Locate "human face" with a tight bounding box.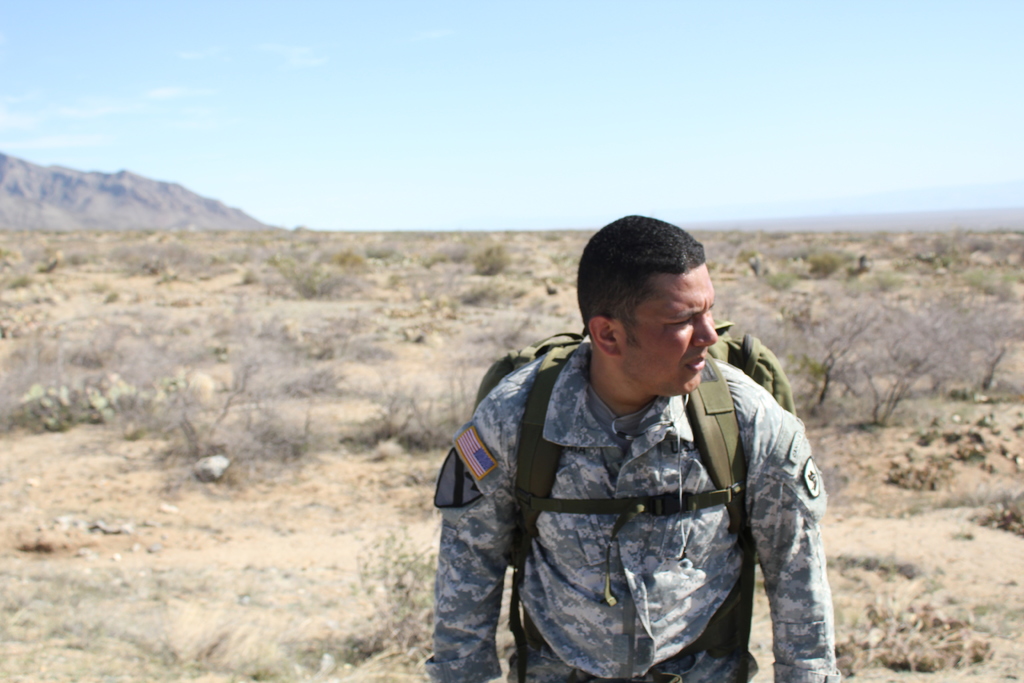
<region>619, 265, 719, 397</region>.
